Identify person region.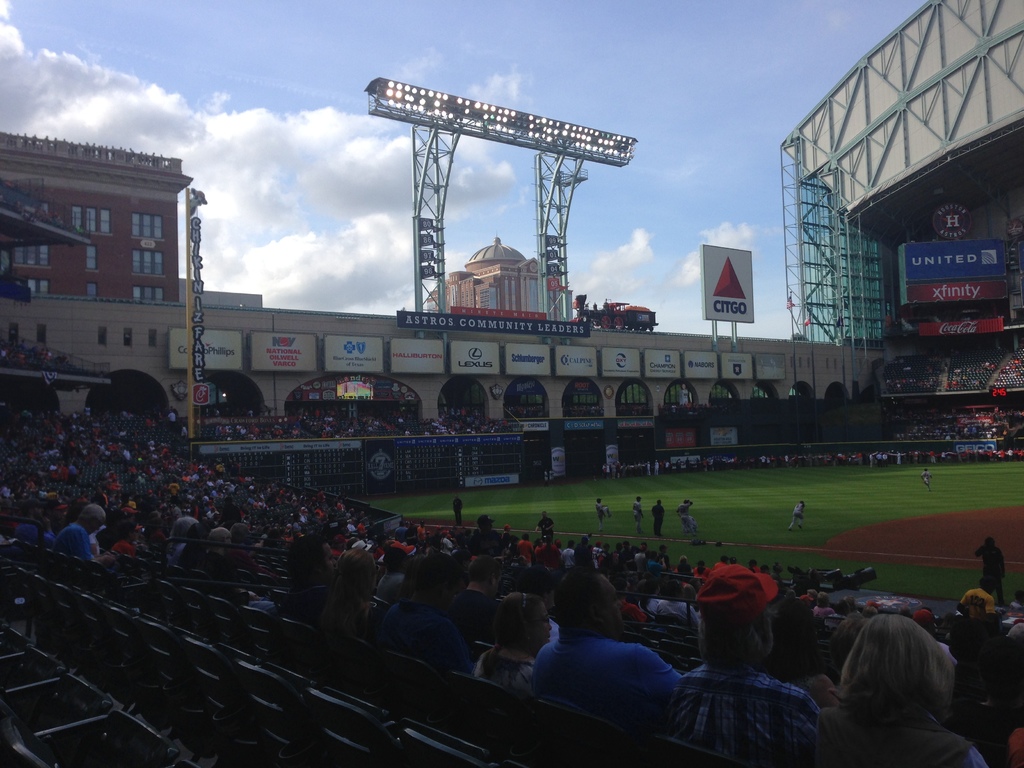
Region: 41:498:67:547.
